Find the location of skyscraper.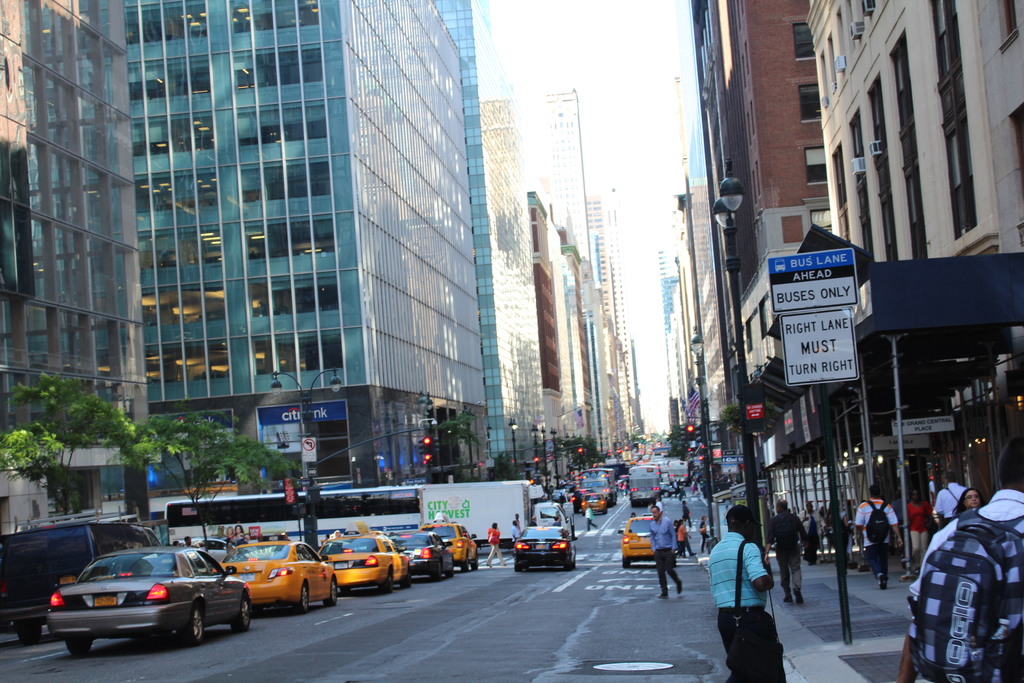
Location: <region>0, 0, 162, 538</region>.
